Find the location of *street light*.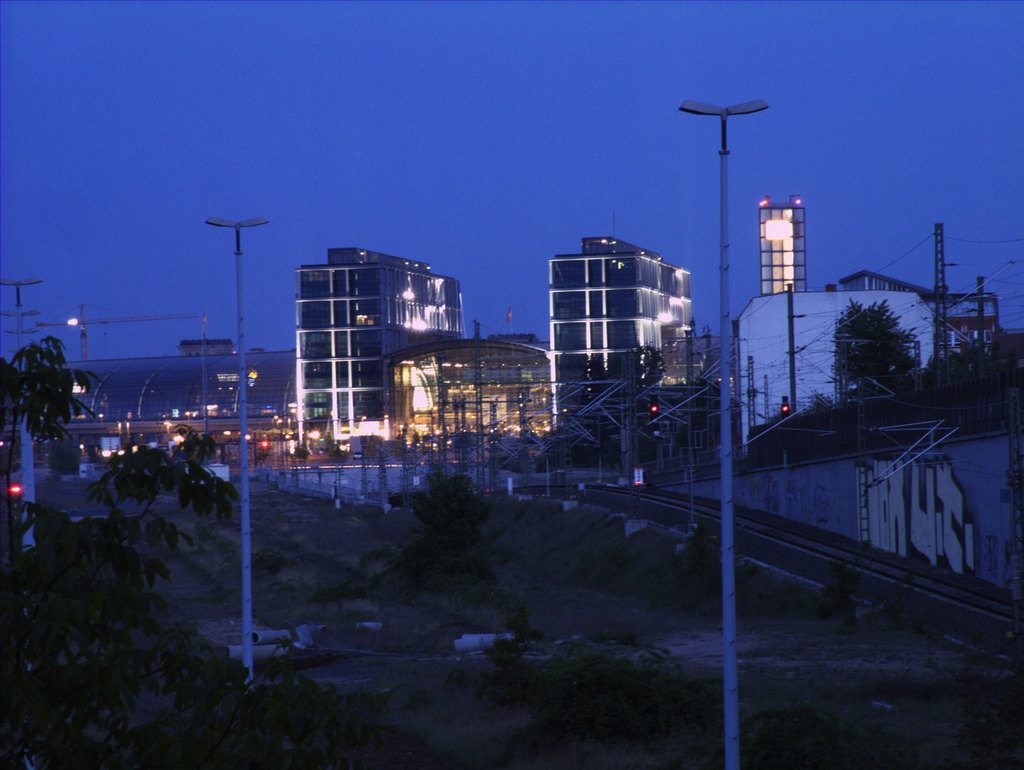
Location: 681,92,766,764.
